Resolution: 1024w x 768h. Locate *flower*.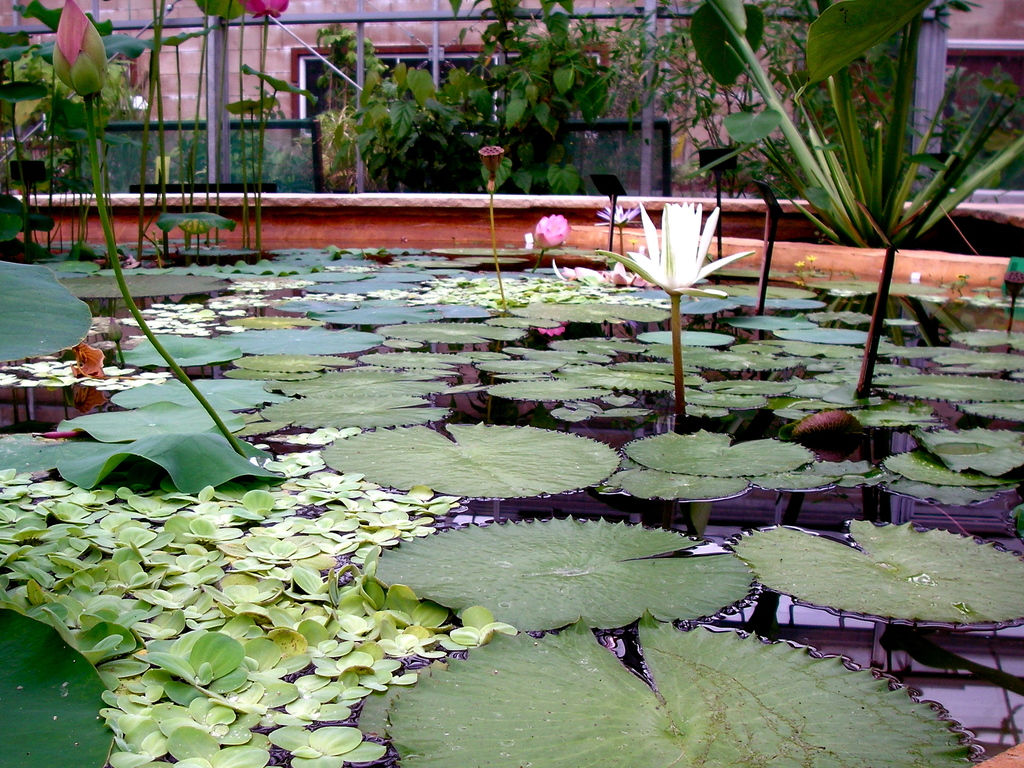
[left=240, top=0, right=291, bottom=22].
